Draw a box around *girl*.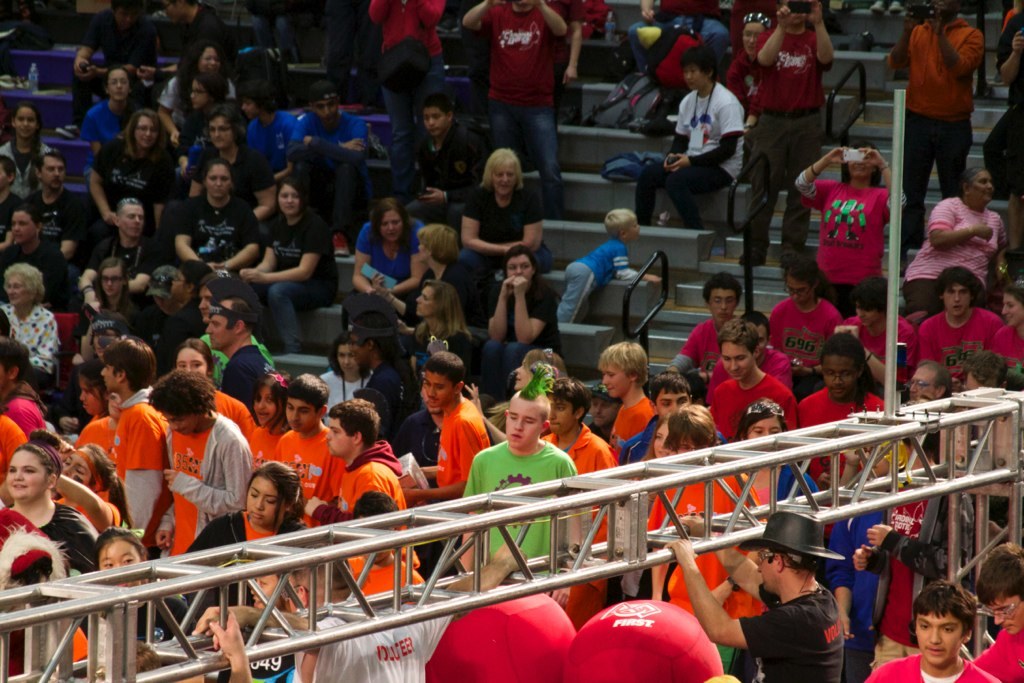
[392,272,495,374].
